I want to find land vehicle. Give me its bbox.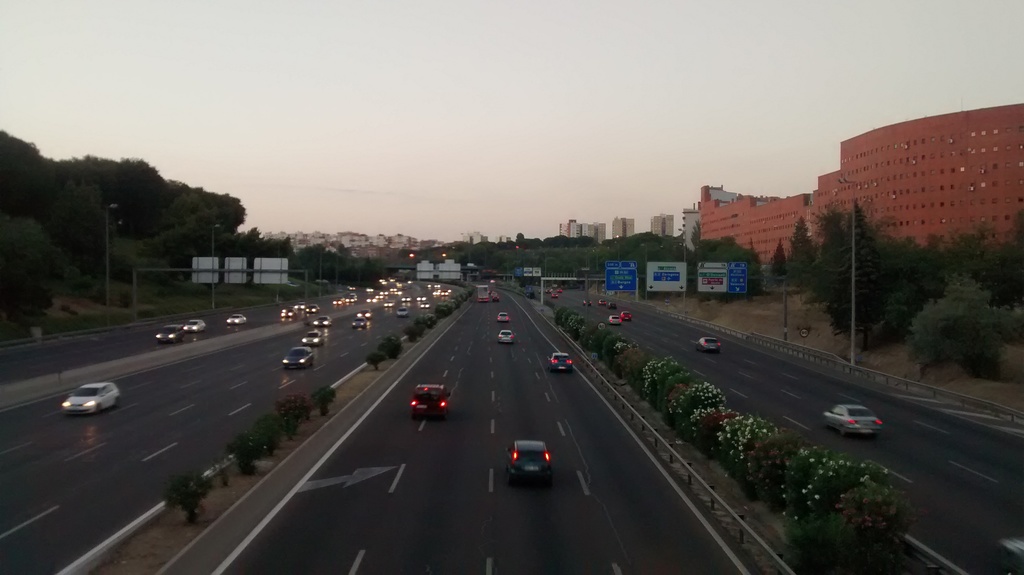
box(306, 305, 318, 311).
